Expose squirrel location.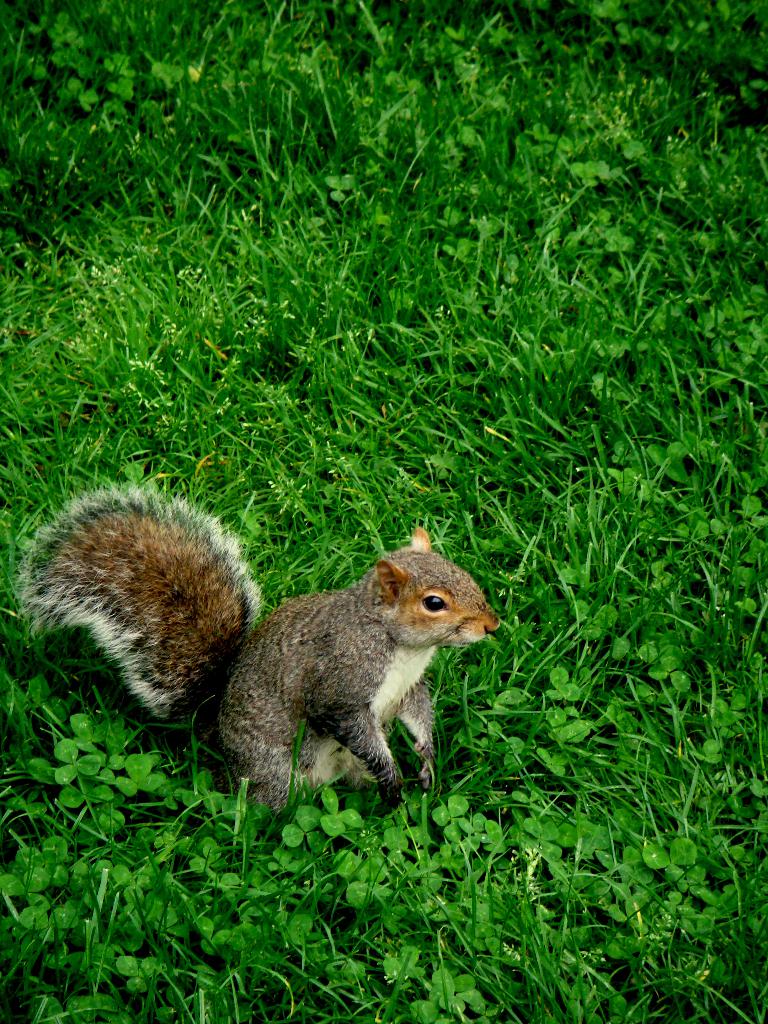
Exposed at (5,458,513,804).
